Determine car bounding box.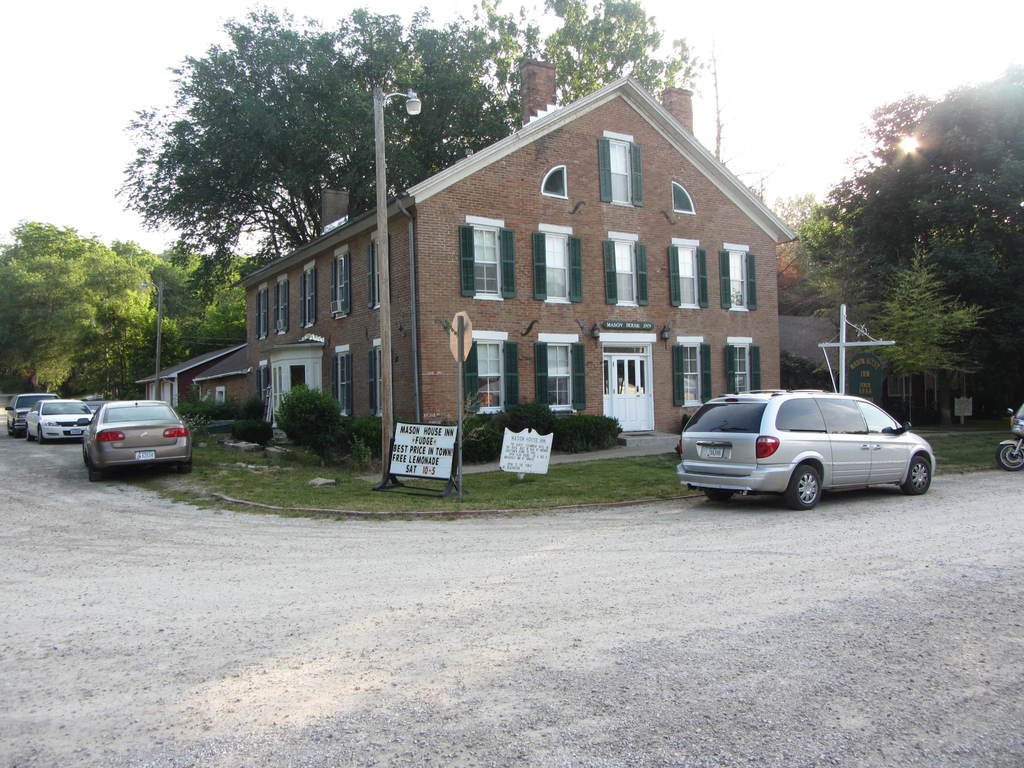
Determined: 25/398/94/446.
